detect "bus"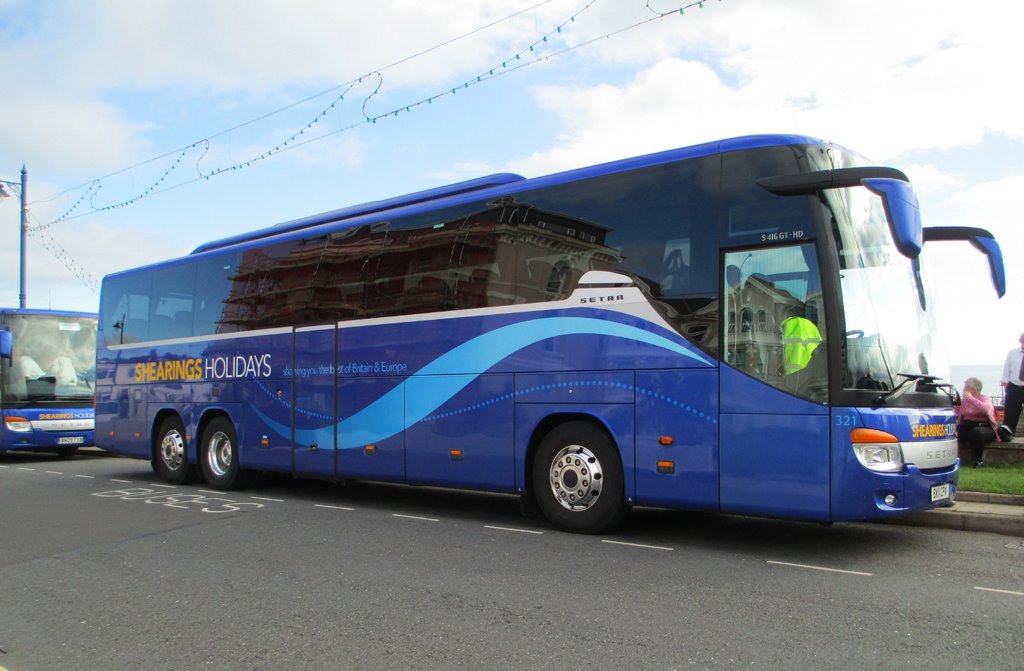
[0,305,105,456]
